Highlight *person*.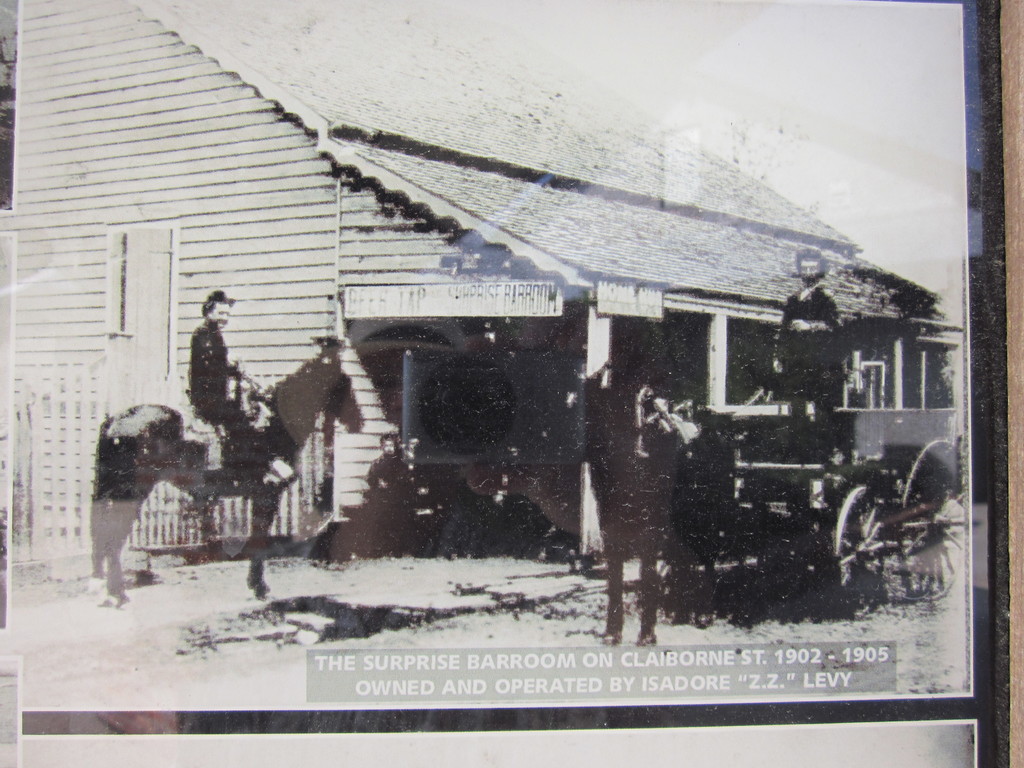
Highlighted region: l=184, t=287, r=300, b=511.
